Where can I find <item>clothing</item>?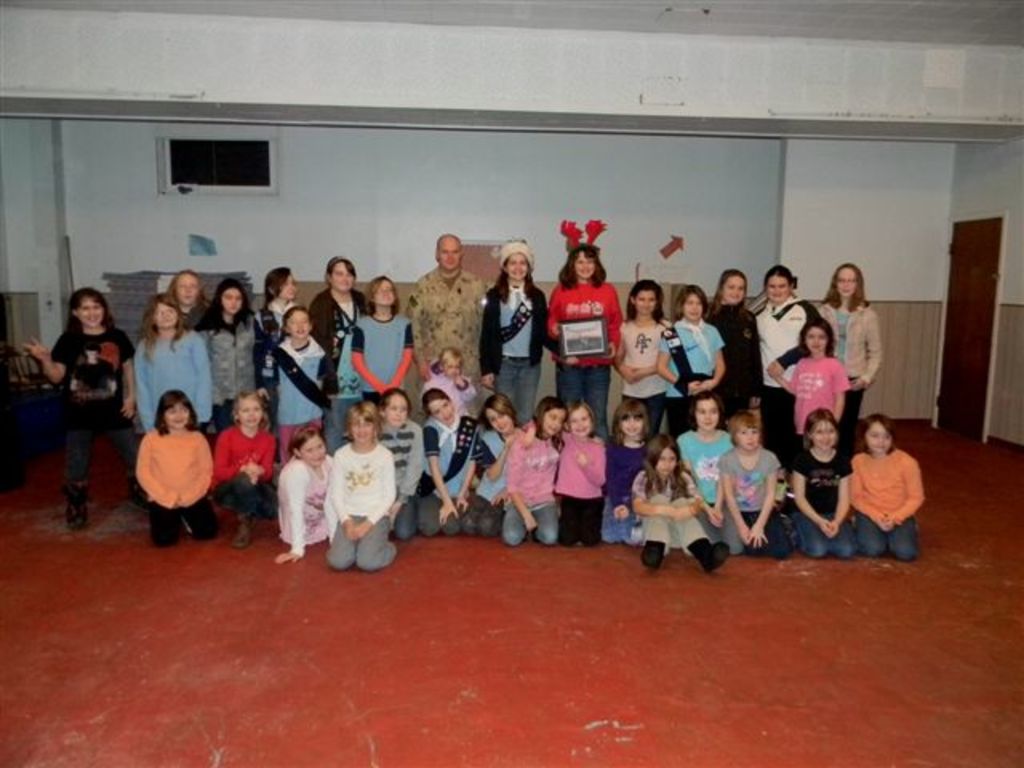
You can find it at <box>312,296,386,365</box>.
